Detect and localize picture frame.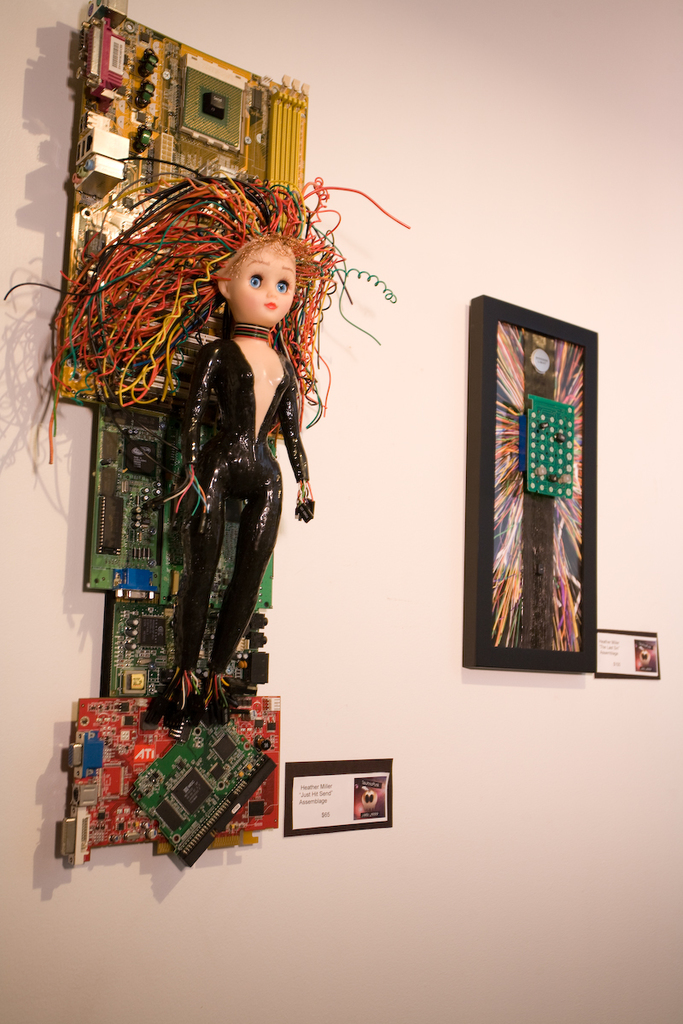
Localized at 597 631 658 686.
